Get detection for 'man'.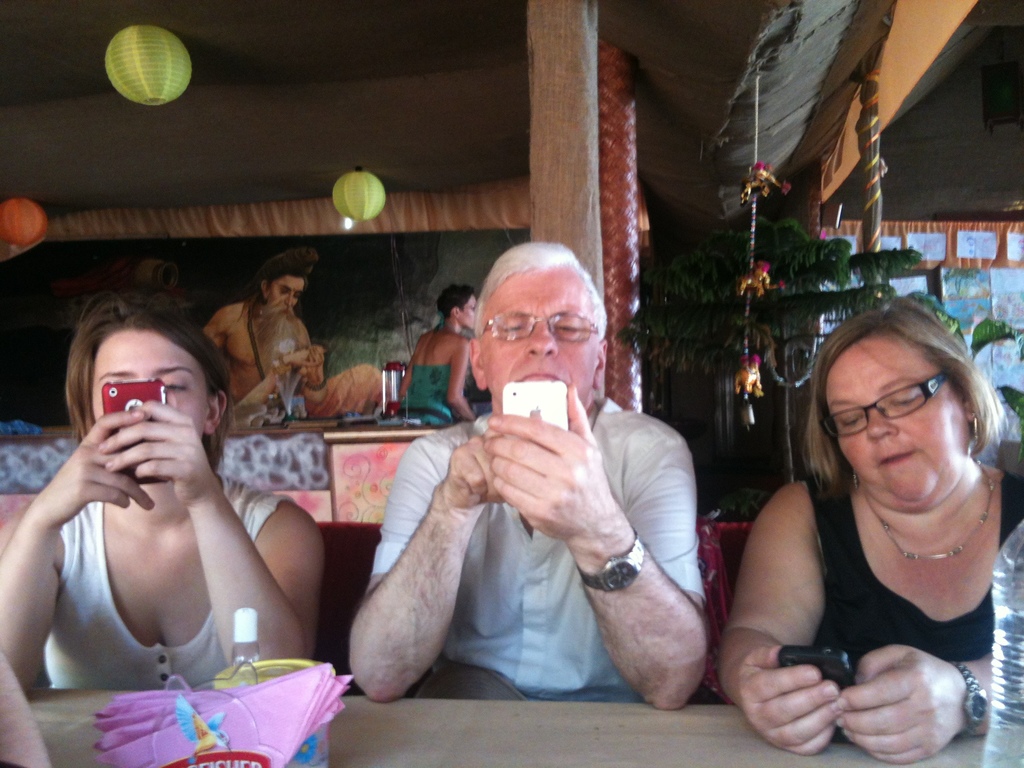
Detection: x1=196 y1=247 x2=325 y2=428.
